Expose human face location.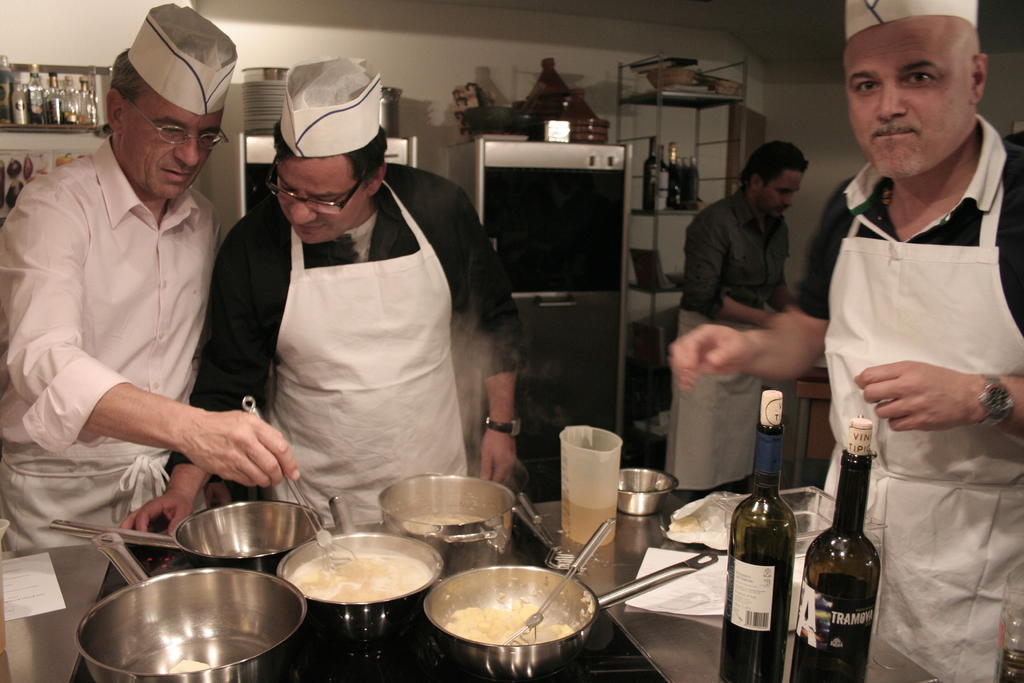
Exposed at <bbox>842, 15, 973, 178</bbox>.
